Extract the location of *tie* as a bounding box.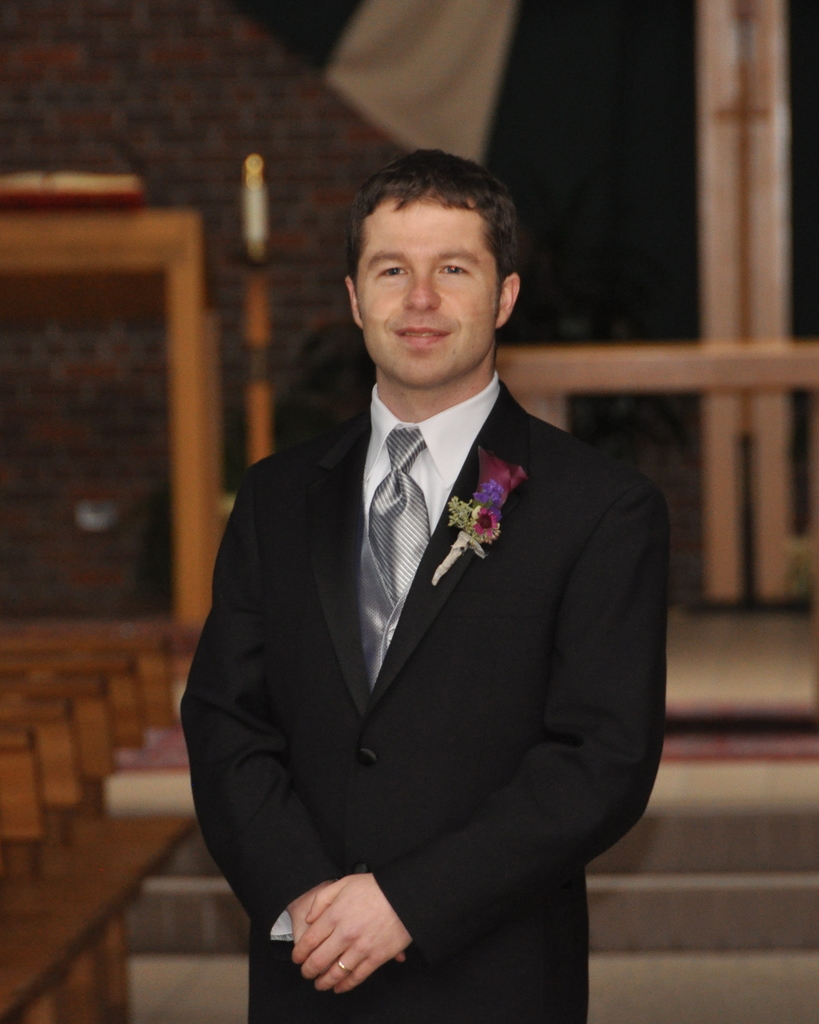
{"left": 362, "top": 425, "right": 433, "bottom": 700}.
